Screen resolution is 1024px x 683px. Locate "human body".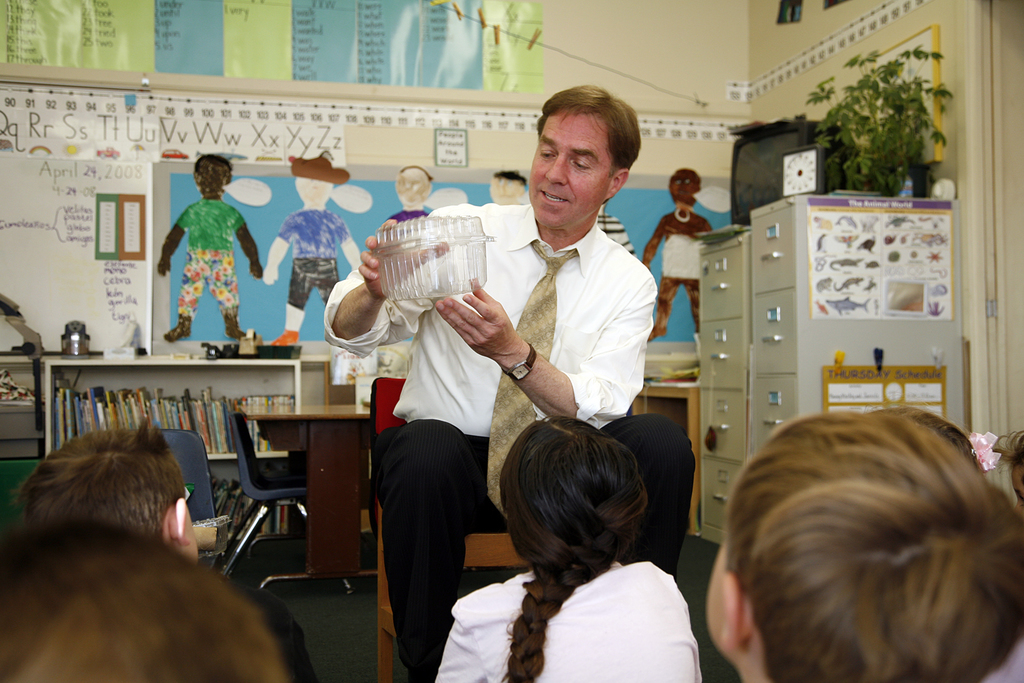
[16, 411, 324, 682].
